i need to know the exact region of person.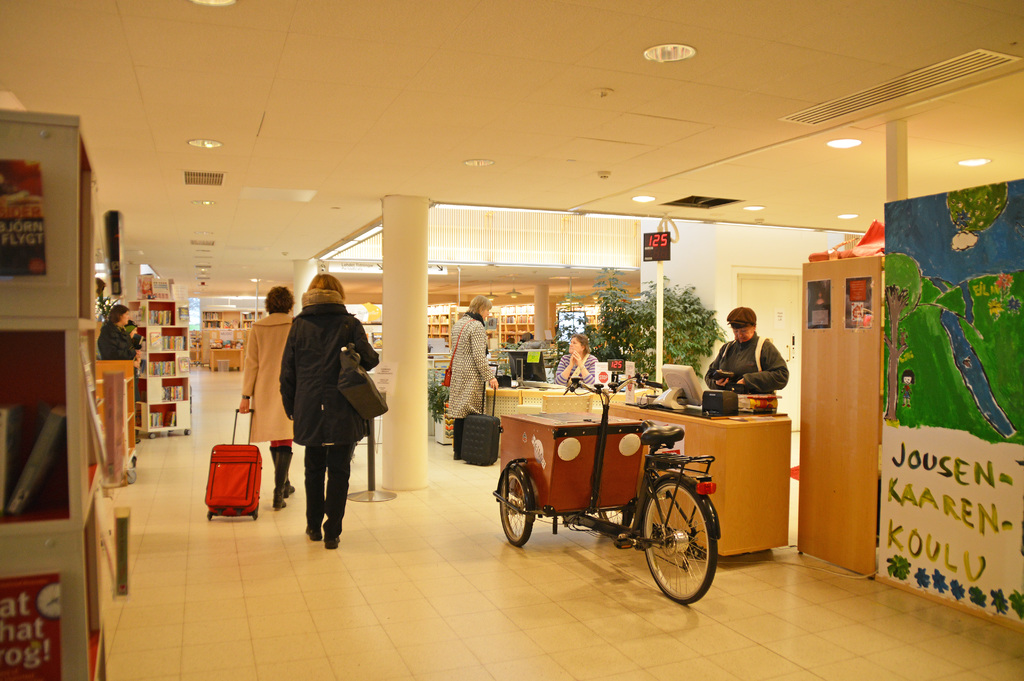
Region: [100, 297, 140, 382].
